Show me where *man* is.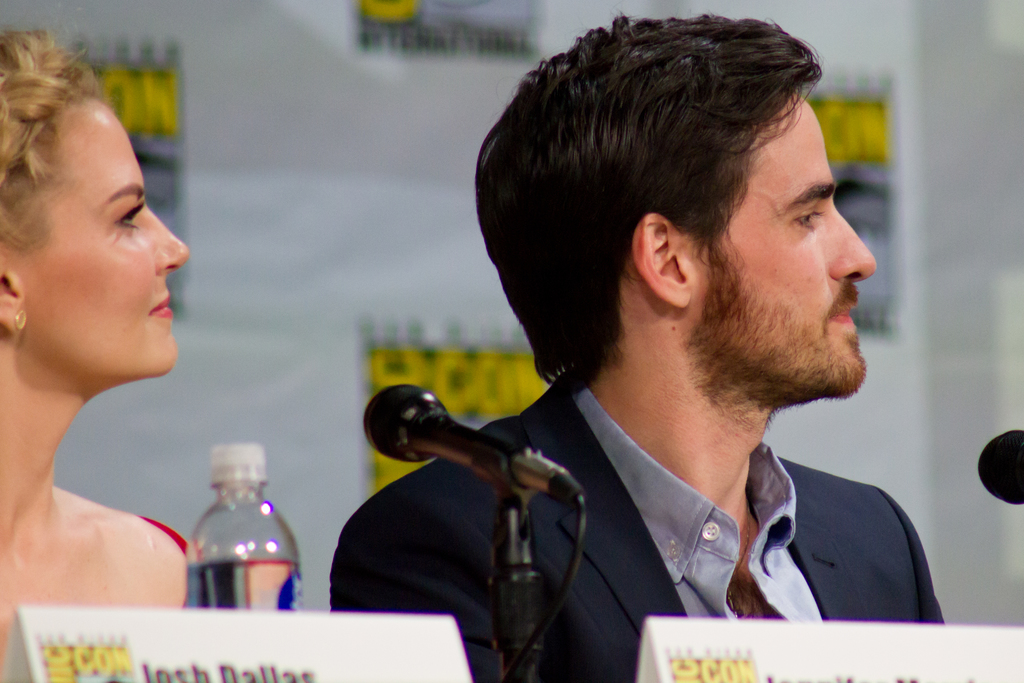
*man* is at bbox=[331, 33, 983, 664].
